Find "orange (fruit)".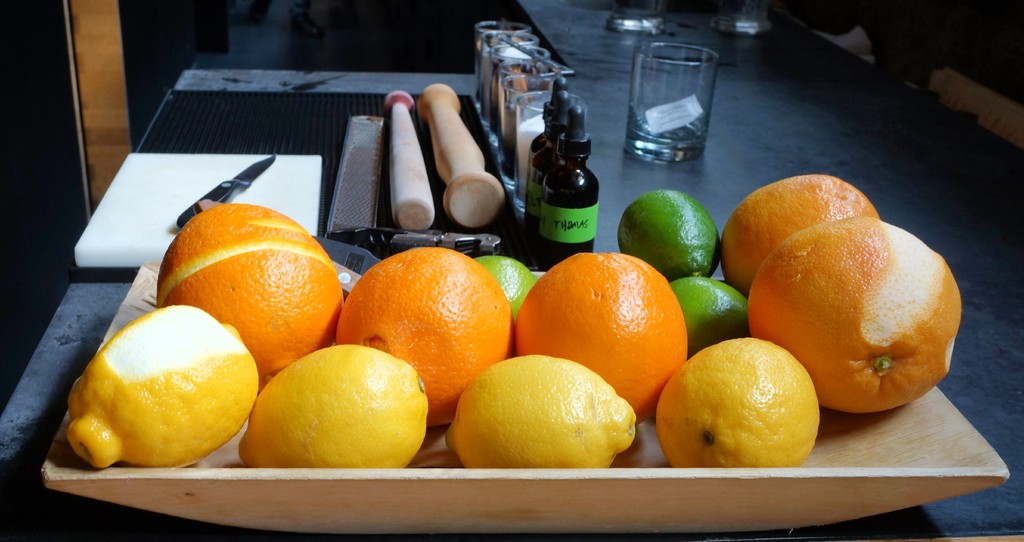
pyautogui.locateOnScreen(723, 174, 880, 284).
